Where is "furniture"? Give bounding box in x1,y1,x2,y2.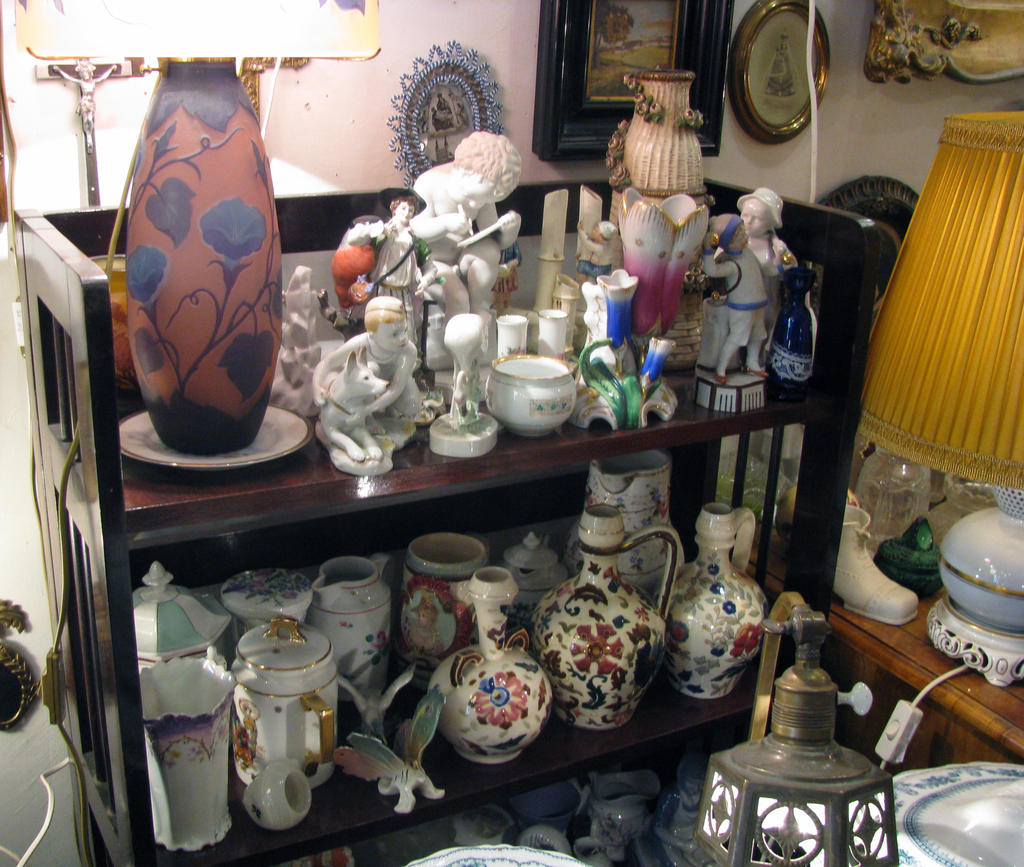
13,175,873,866.
